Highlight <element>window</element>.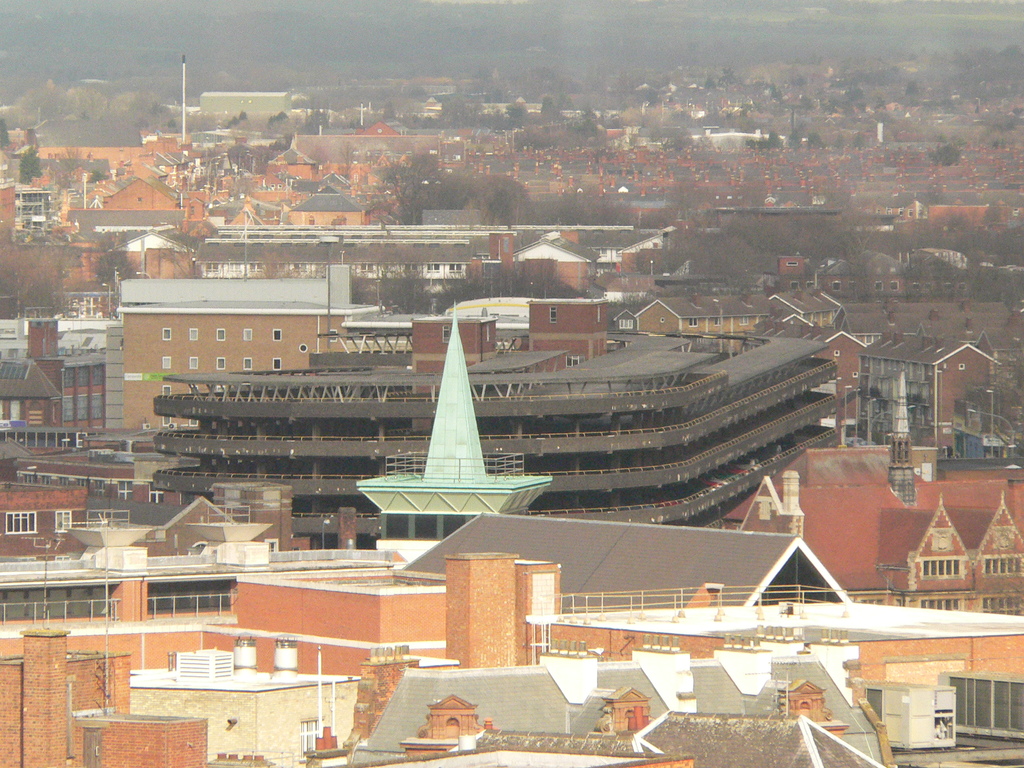
Highlighted region: region(244, 358, 251, 367).
